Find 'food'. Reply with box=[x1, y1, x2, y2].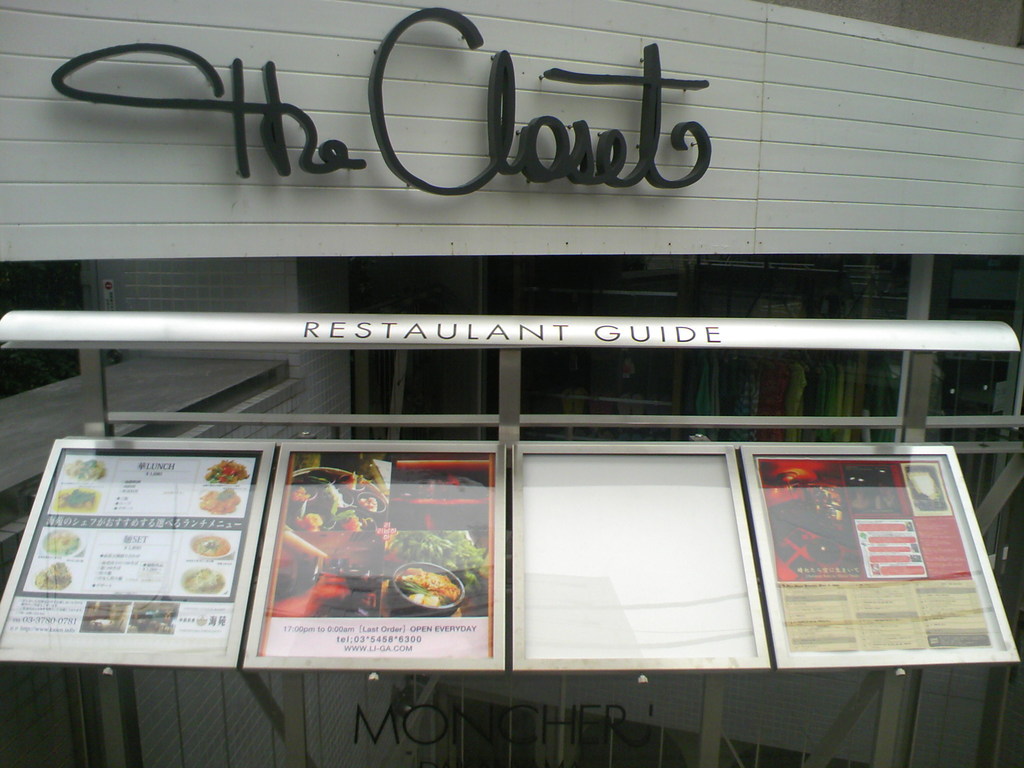
box=[36, 562, 73, 591].
